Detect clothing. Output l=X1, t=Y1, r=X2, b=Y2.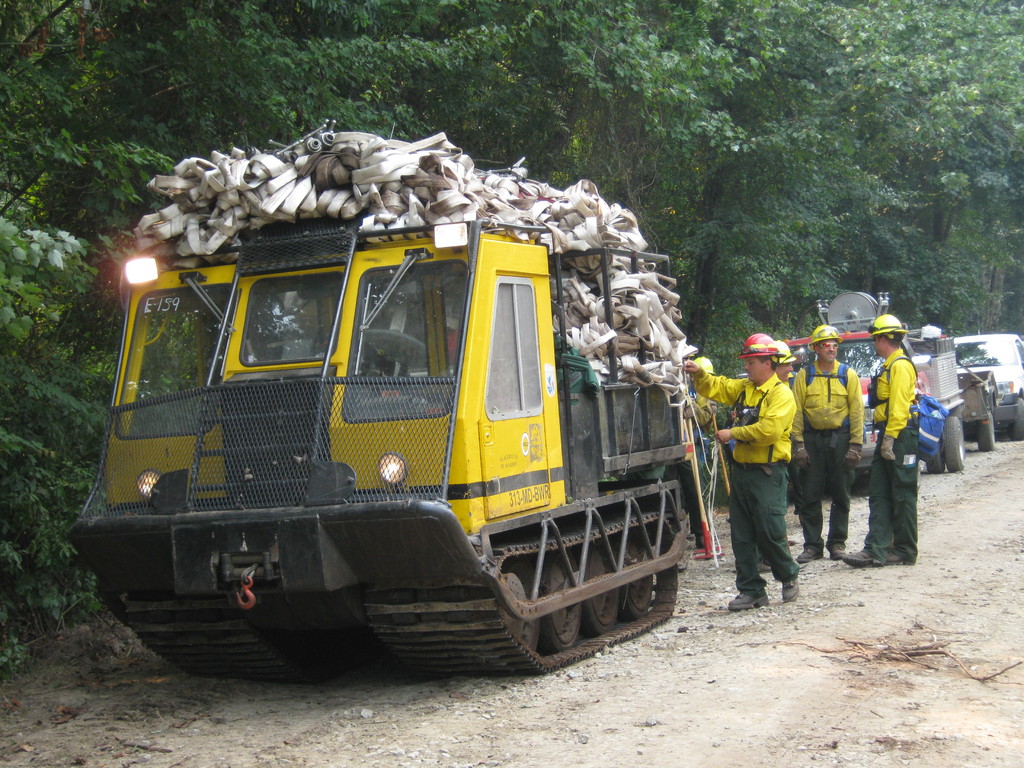
l=860, t=347, r=920, b=557.
